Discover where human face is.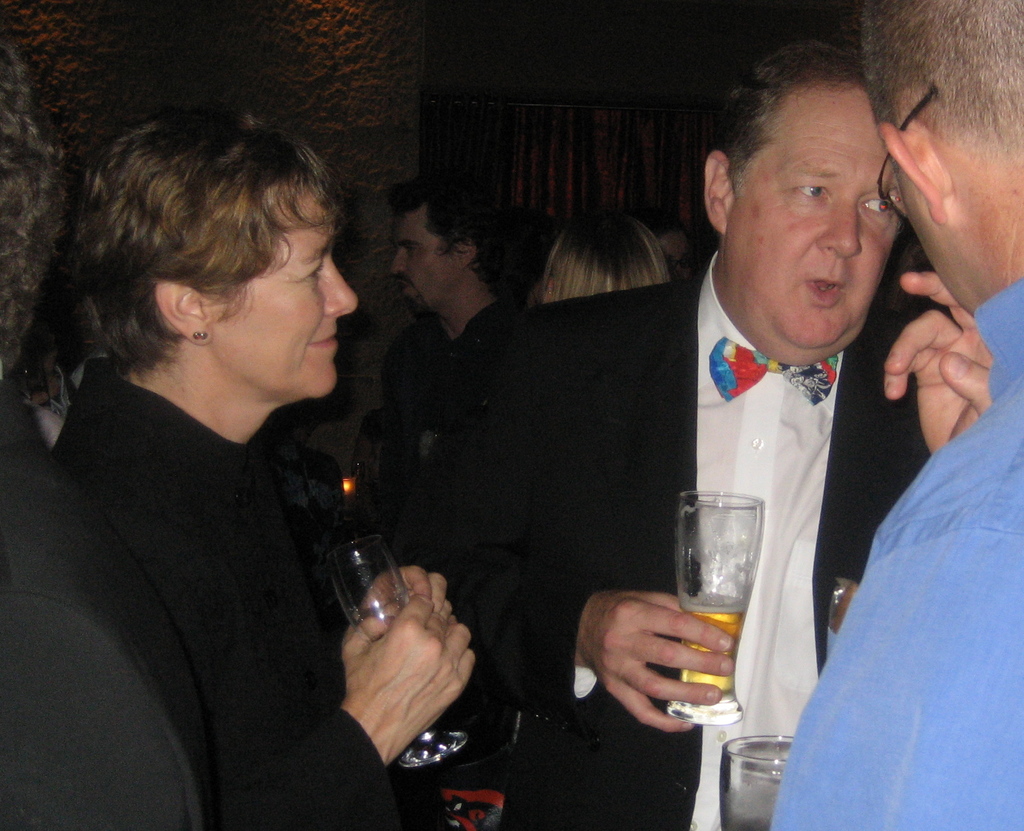
Discovered at [left=208, top=183, right=359, bottom=398].
